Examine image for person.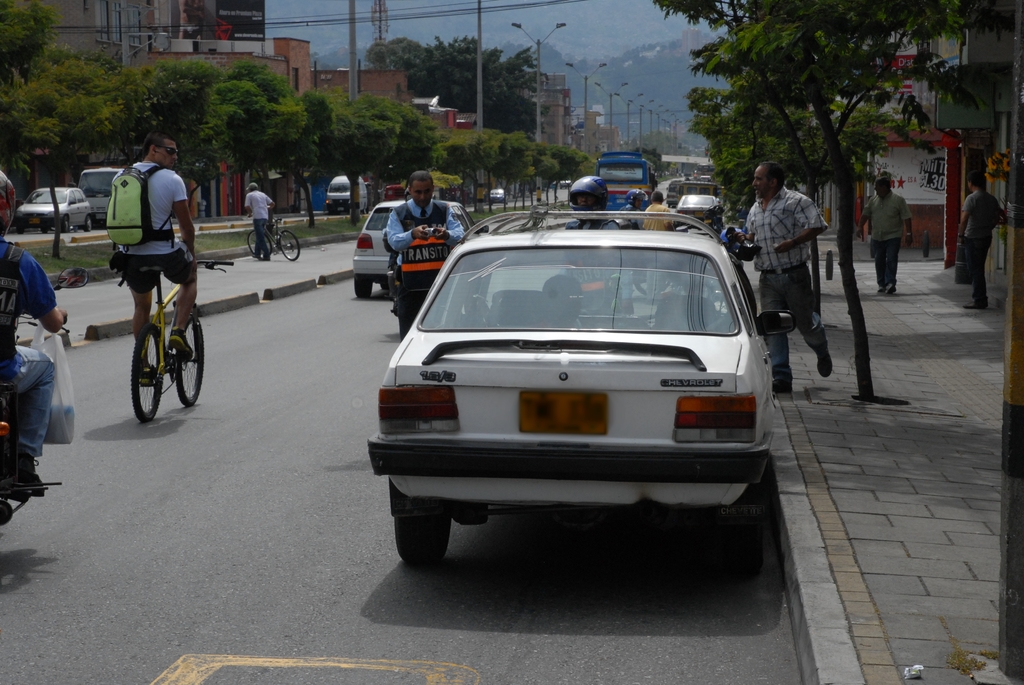
Examination result: Rect(0, 165, 66, 502).
